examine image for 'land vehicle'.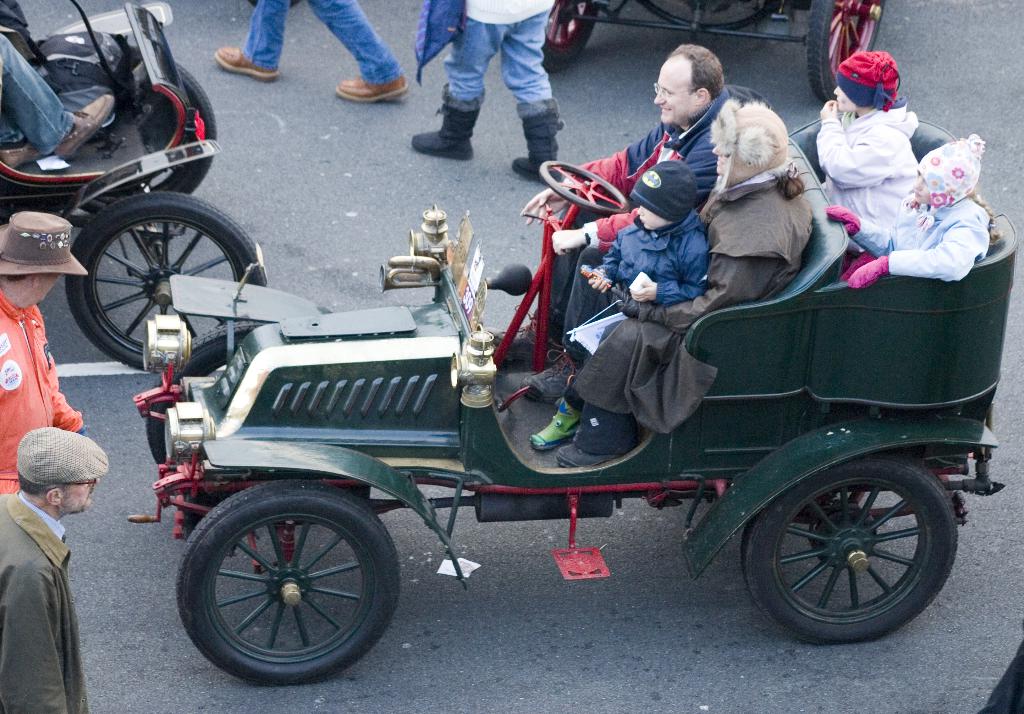
Examination result: (0,0,272,375).
